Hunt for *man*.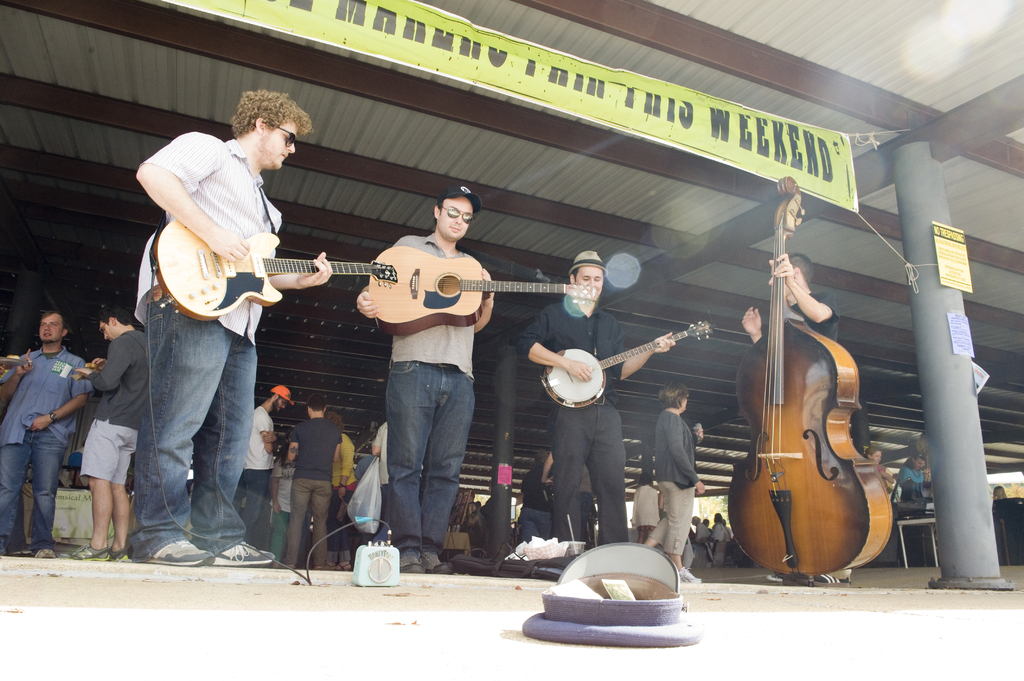
Hunted down at Rect(244, 382, 300, 542).
